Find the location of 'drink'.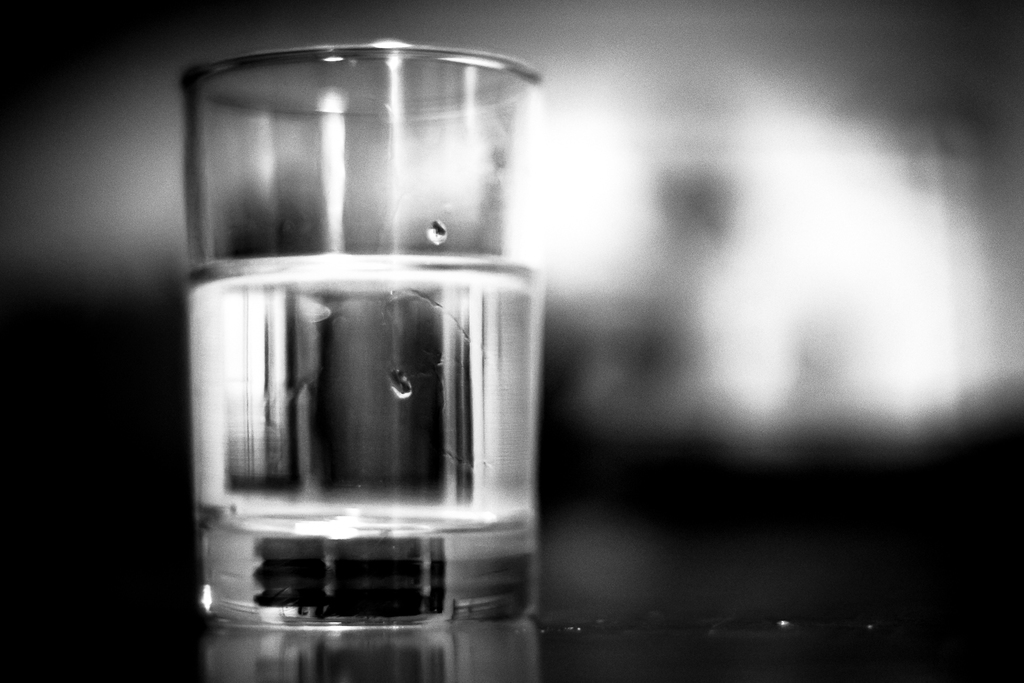
Location: 188:250:539:625.
